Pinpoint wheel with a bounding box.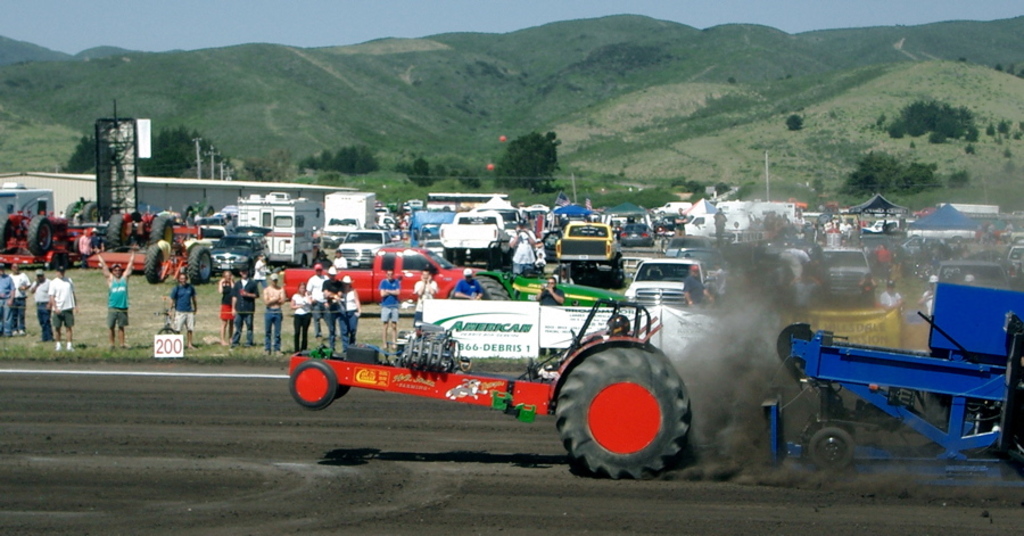
[0,215,10,253].
